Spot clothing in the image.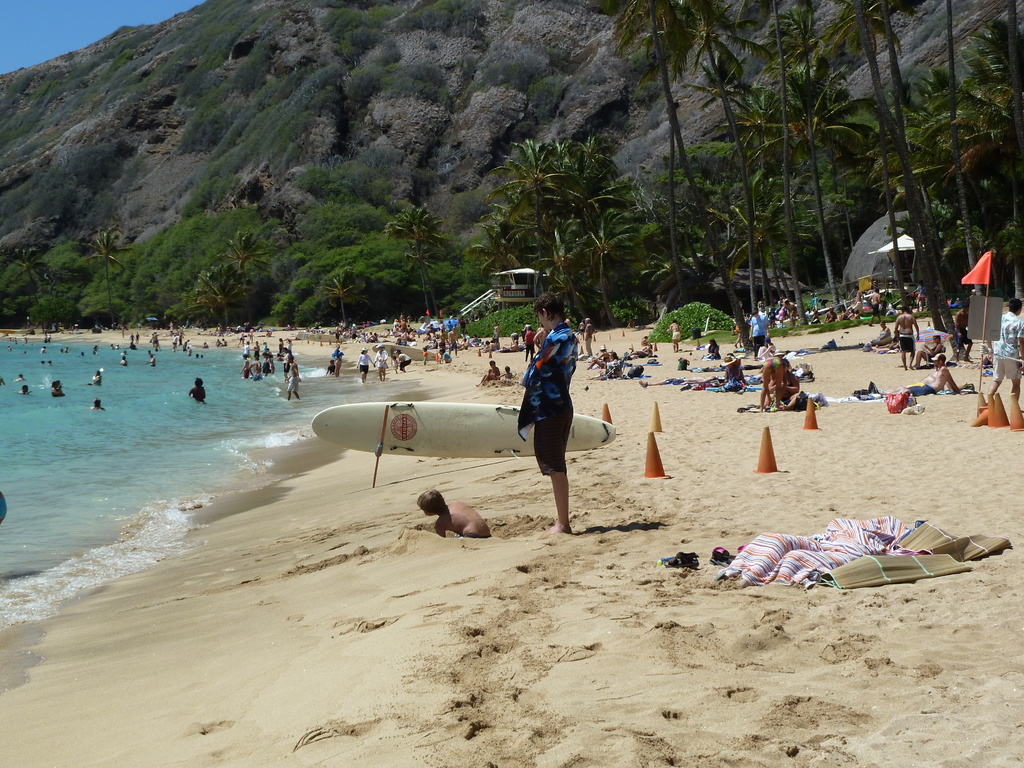
clothing found at (356, 349, 376, 374).
